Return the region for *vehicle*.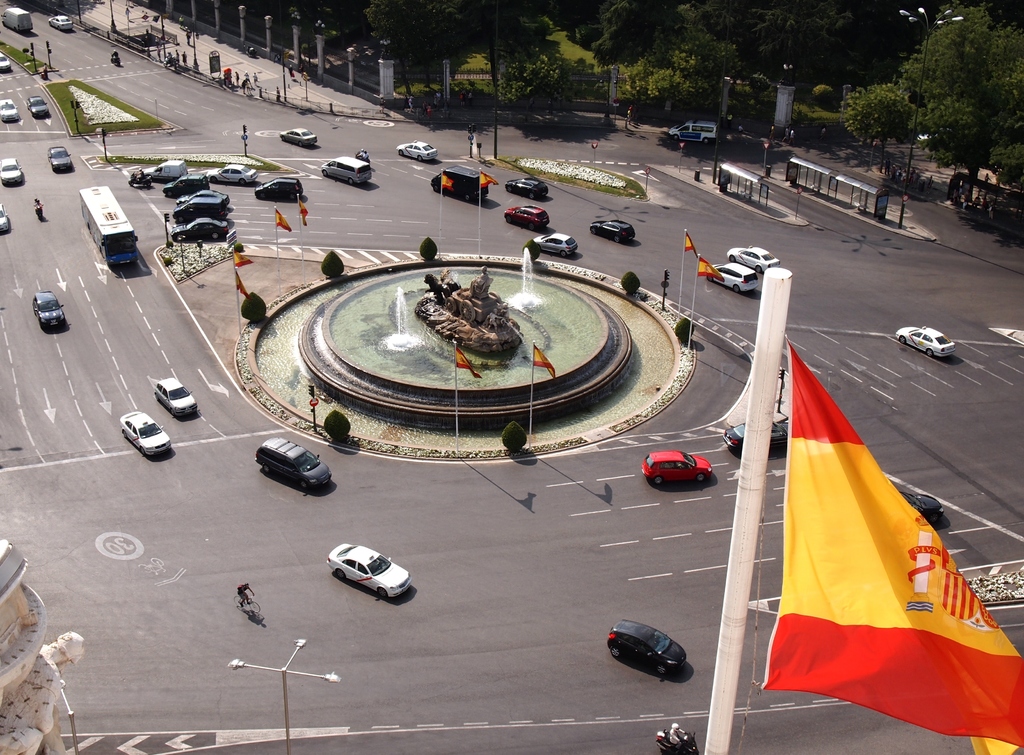
box=[47, 15, 75, 30].
